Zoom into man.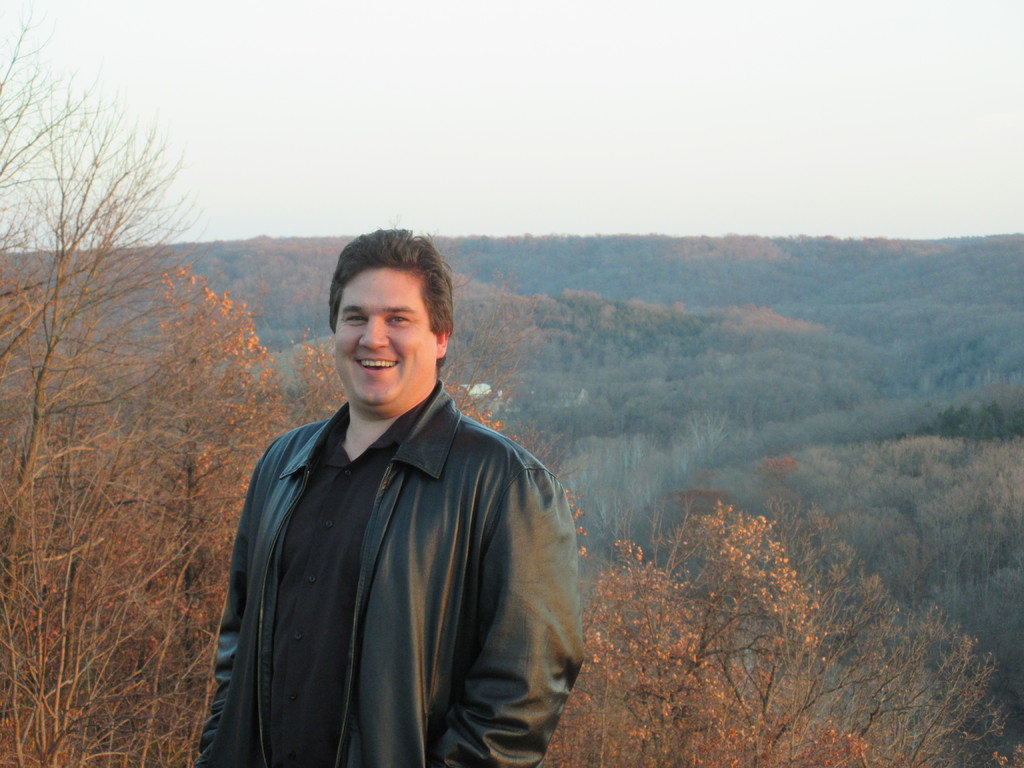
Zoom target: bbox(191, 215, 577, 767).
